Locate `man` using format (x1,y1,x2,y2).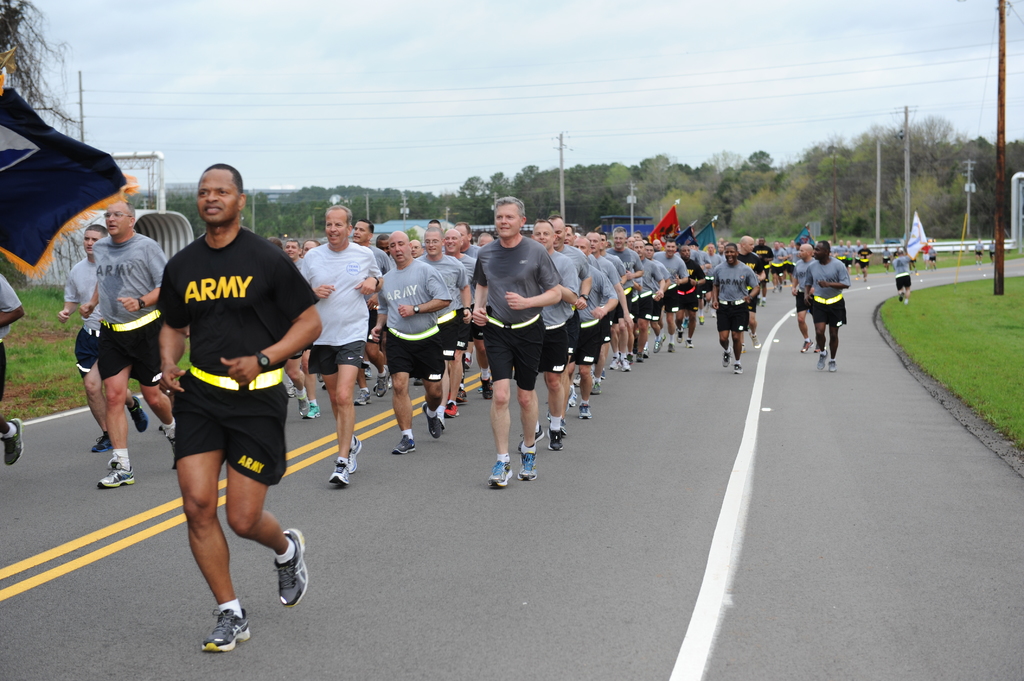
(927,246,935,268).
